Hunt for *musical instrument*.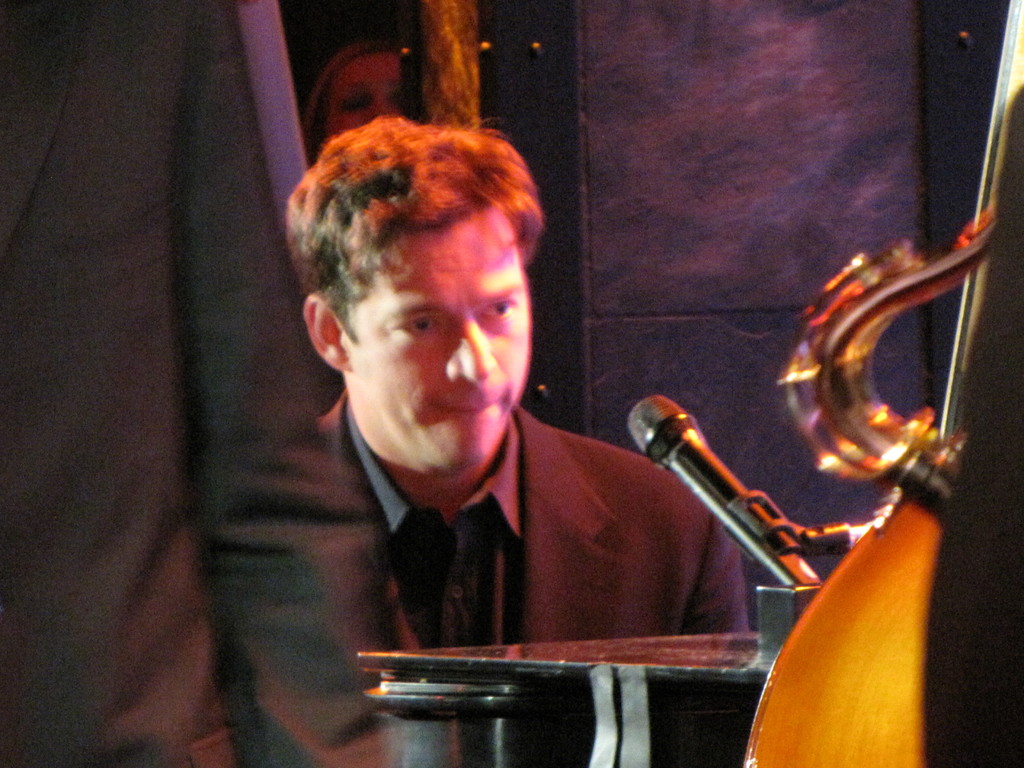
Hunted down at Rect(785, 204, 1001, 533).
